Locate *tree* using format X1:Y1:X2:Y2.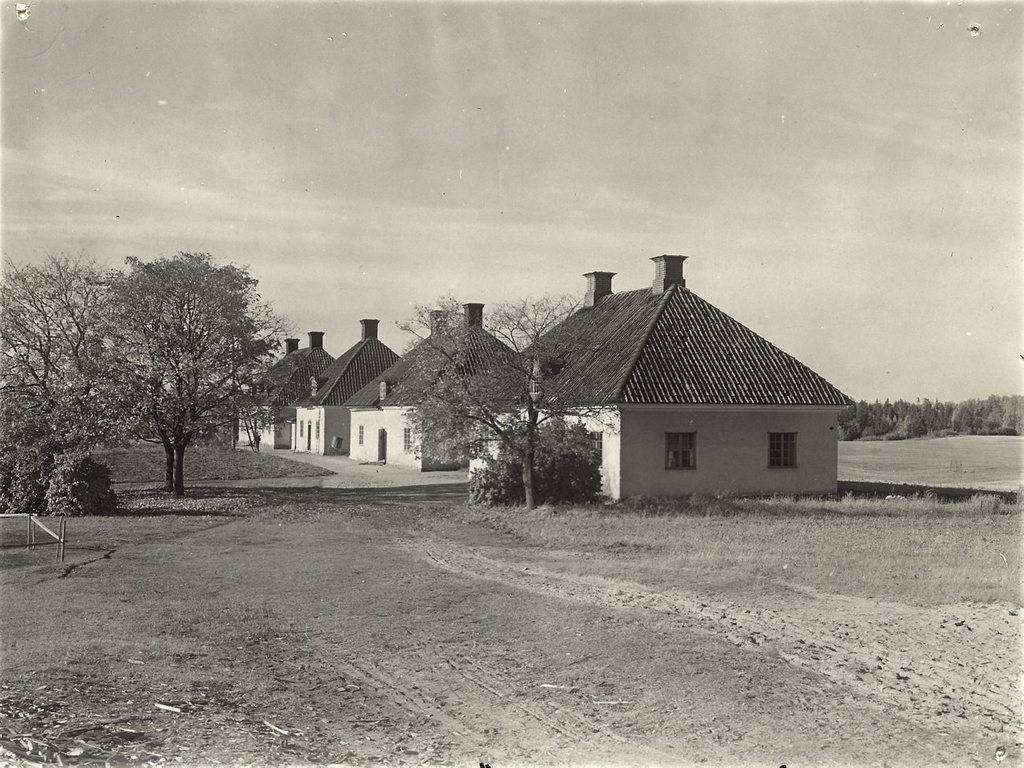
469:435:614:508.
